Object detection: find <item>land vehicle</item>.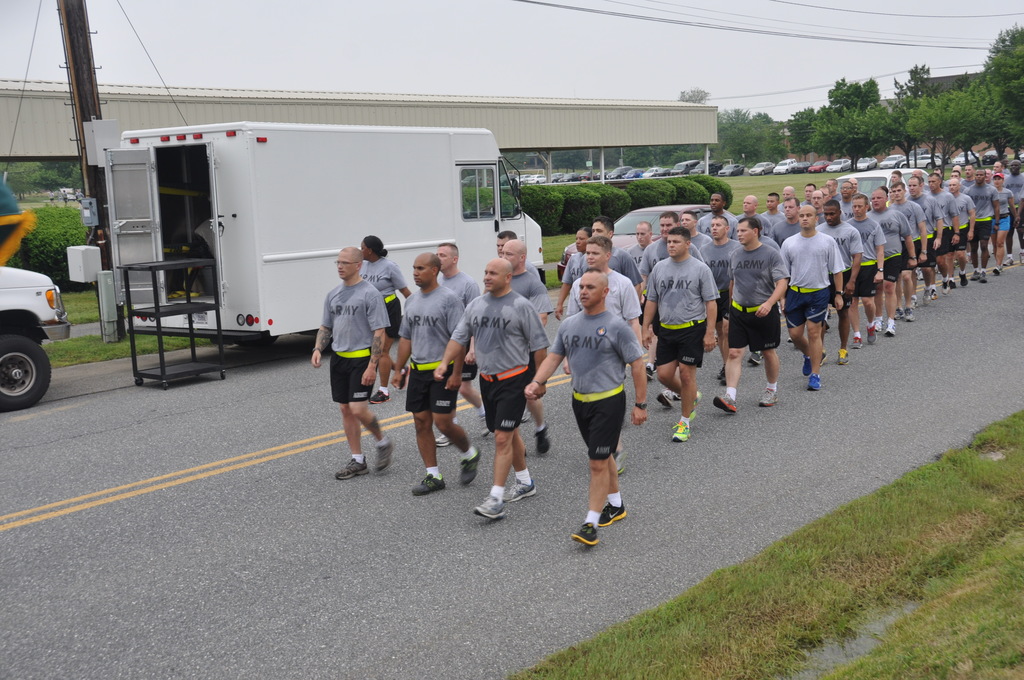
(x1=527, y1=173, x2=545, y2=186).
